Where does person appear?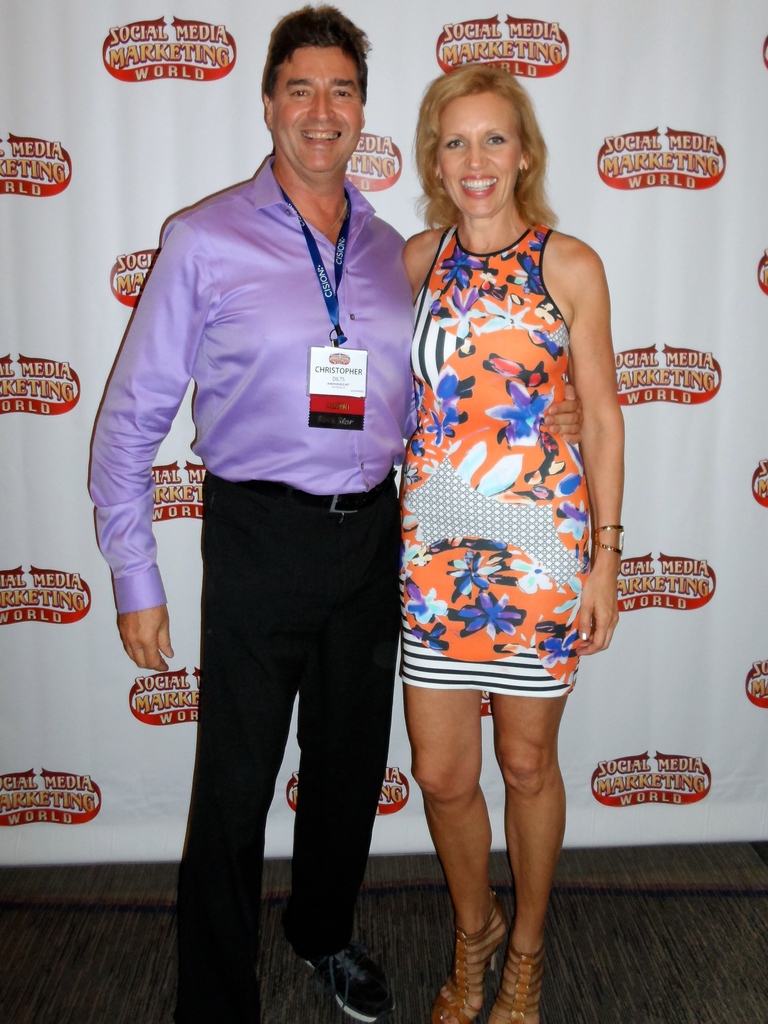
Appears at Rect(102, 15, 439, 970).
